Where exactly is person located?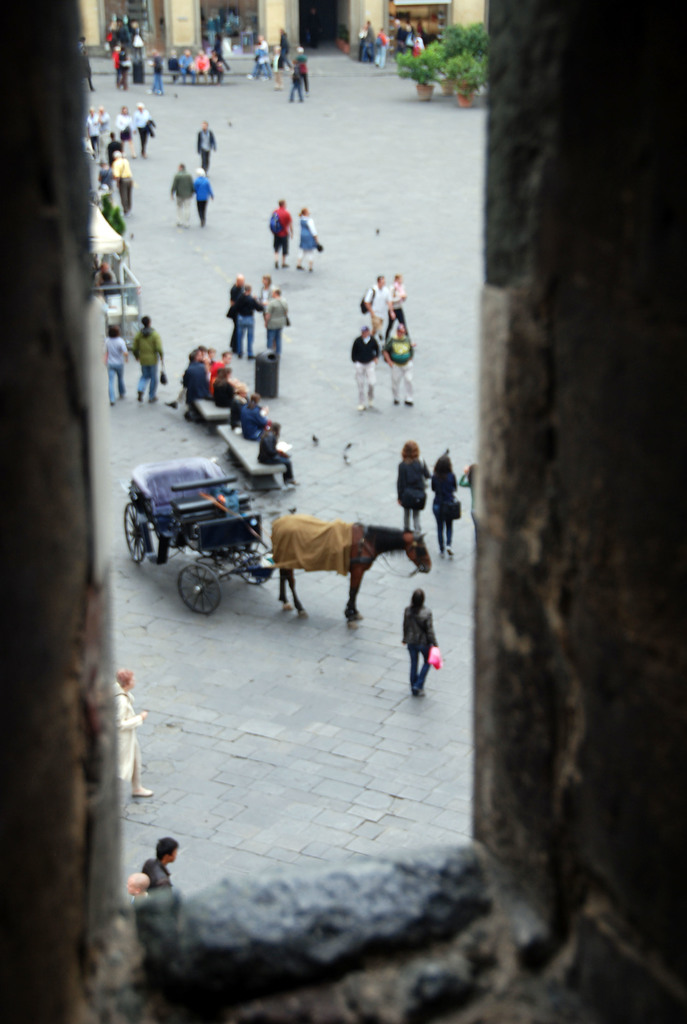
Its bounding box is <bbox>137, 836, 181, 893</bbox>.
